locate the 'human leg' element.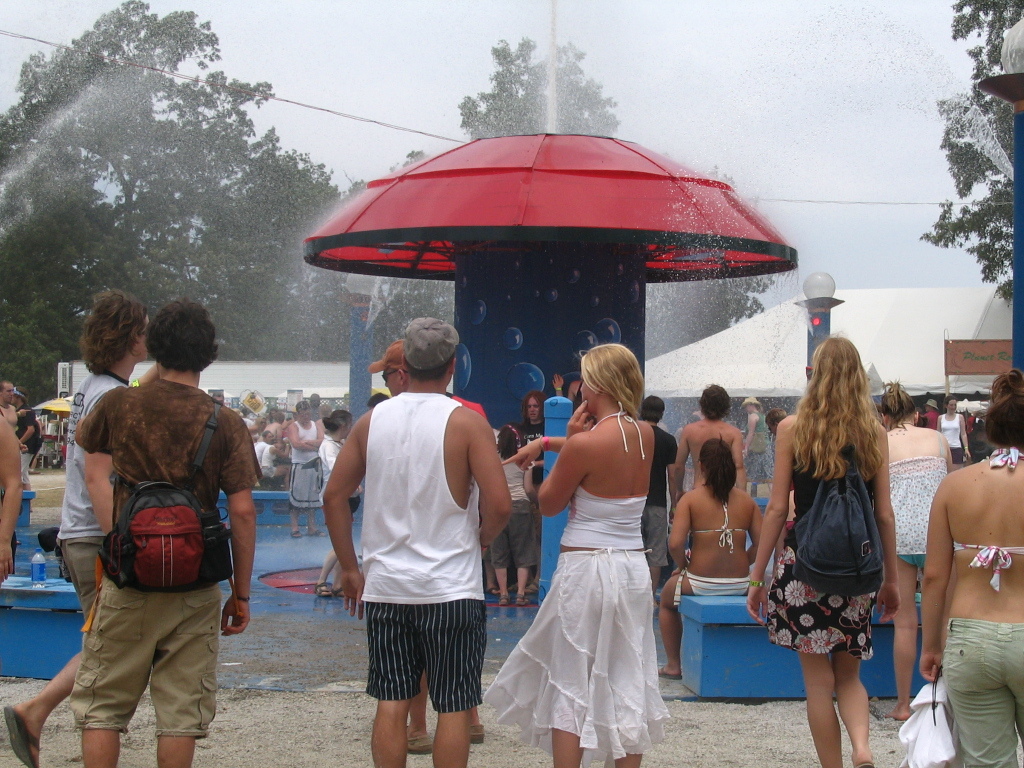
Element bbox: Rect(796, 646, 847, 767).
